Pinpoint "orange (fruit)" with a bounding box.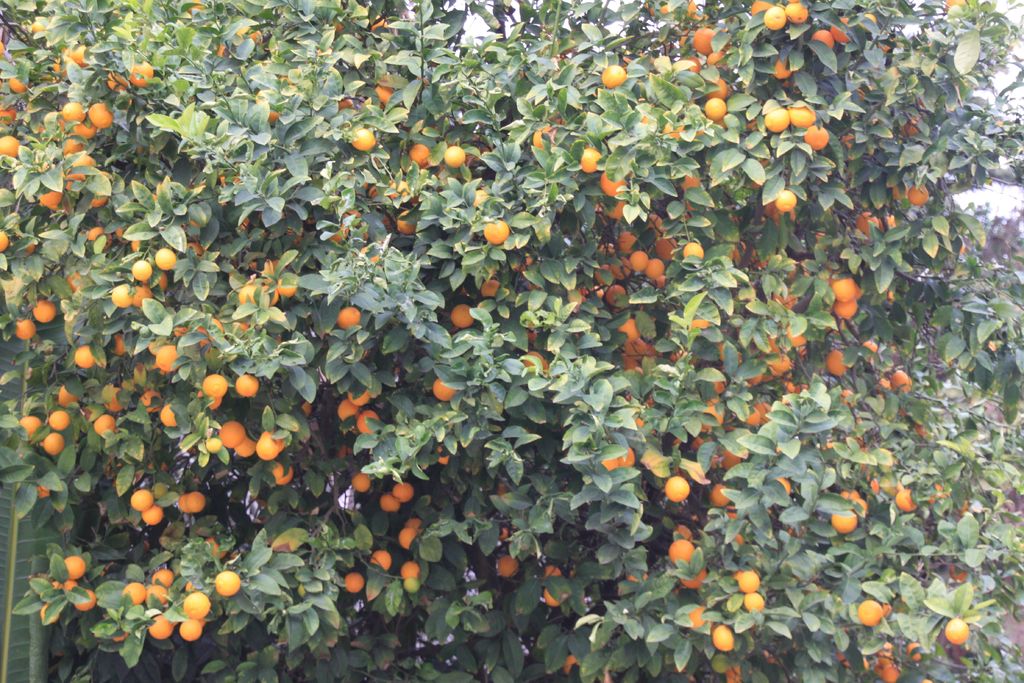
x1=221, y1=419, x2=248, y2=445.
